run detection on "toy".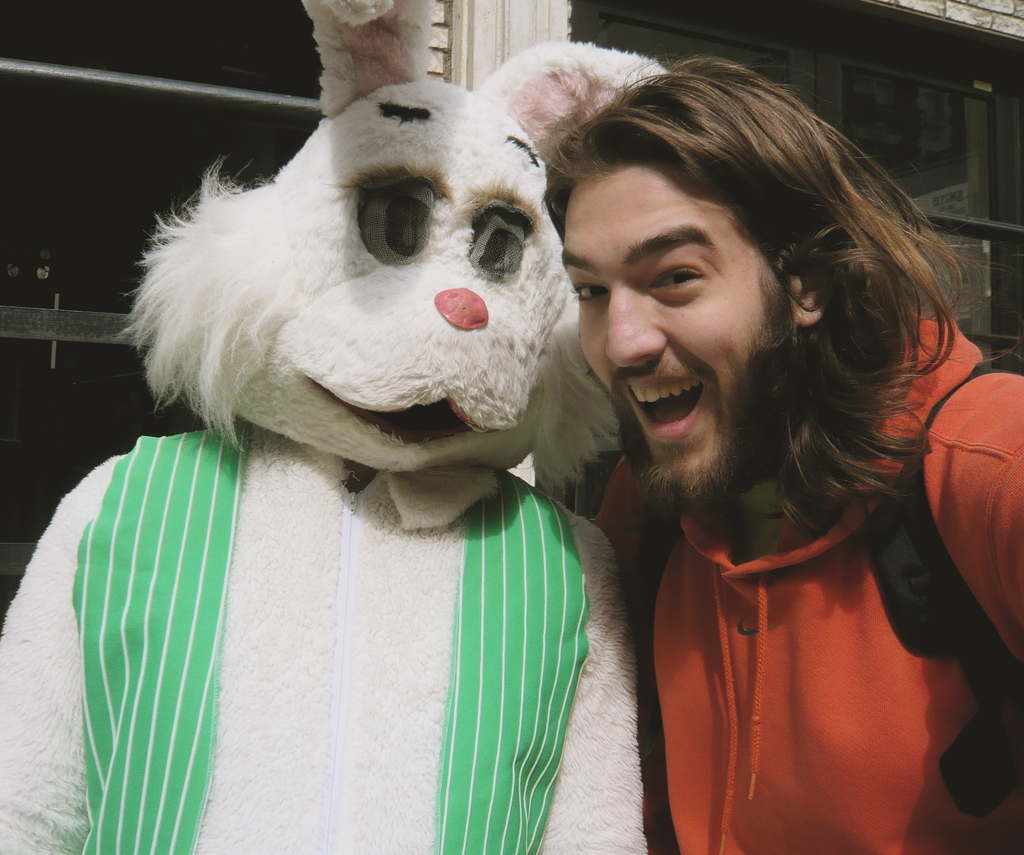
Result: (0,0,644,854).
